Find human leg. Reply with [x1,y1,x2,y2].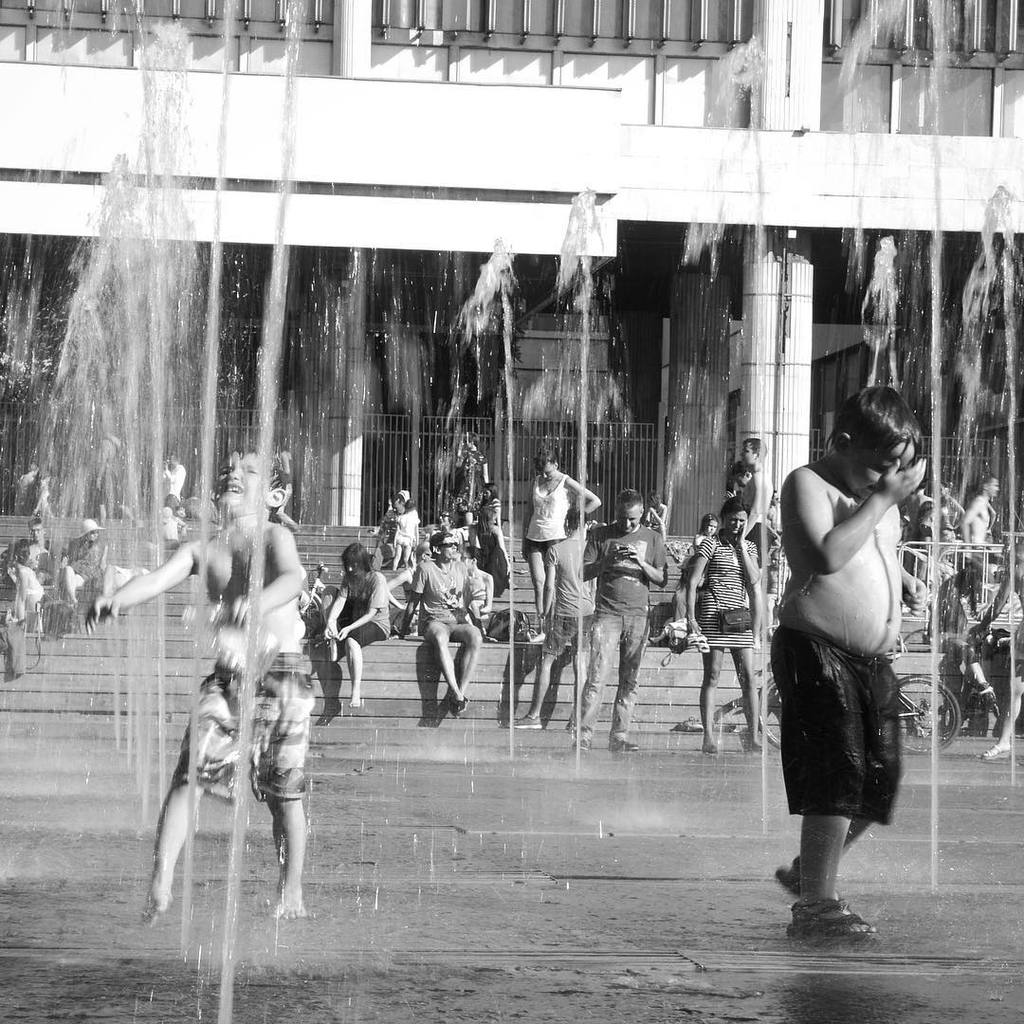
[733,643,768,752].
